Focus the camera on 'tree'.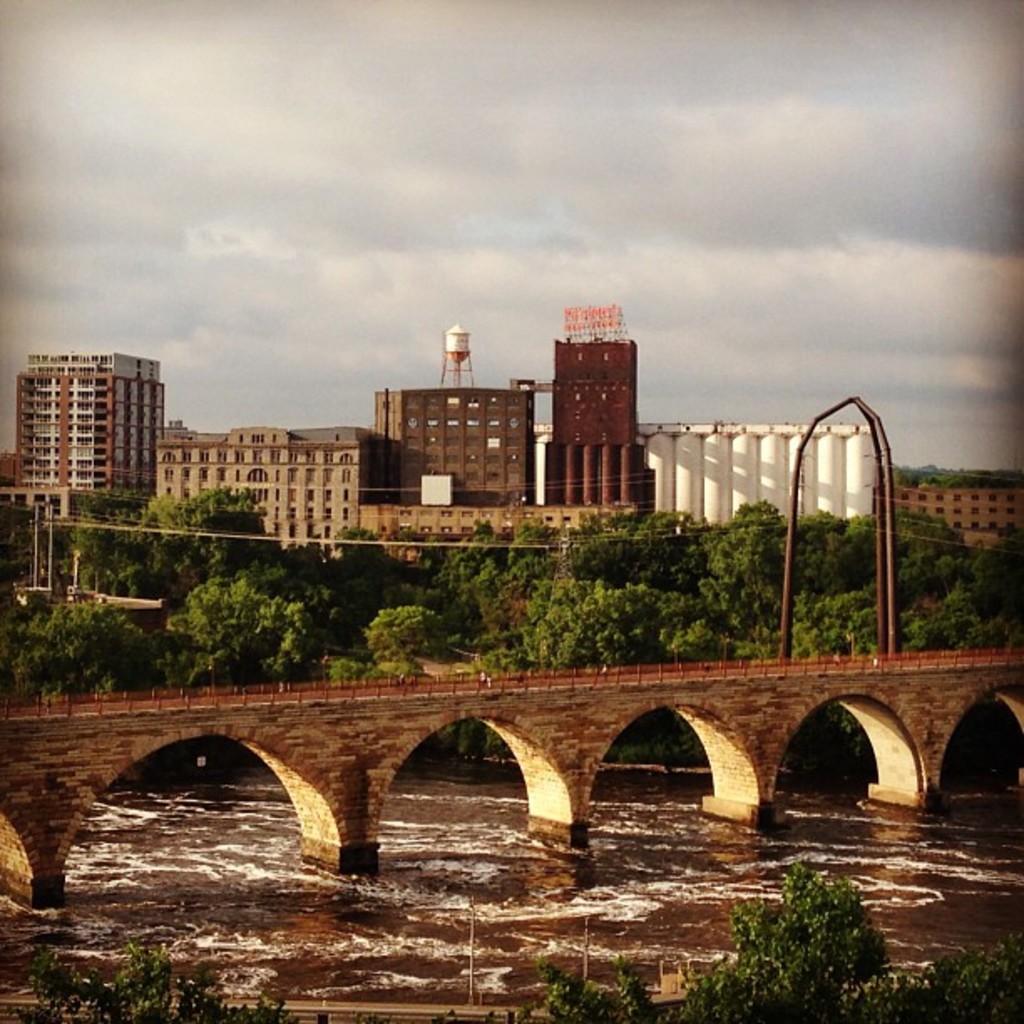
Focus region: region(338, 604, 440, 673).
